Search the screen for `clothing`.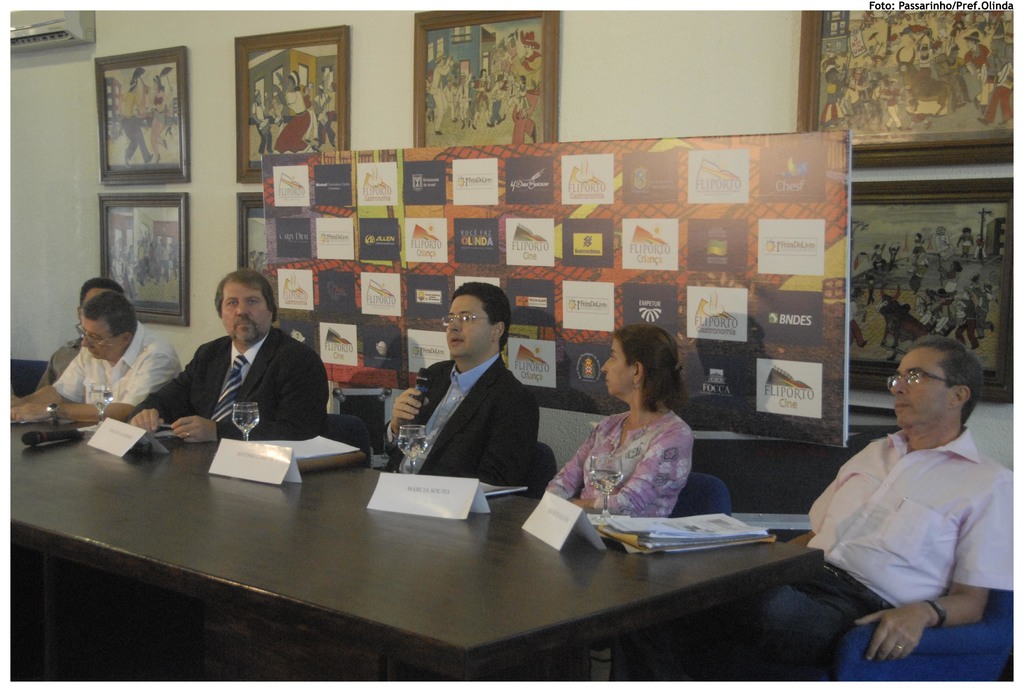
Found at select_region(40, 339, 83, 378).
